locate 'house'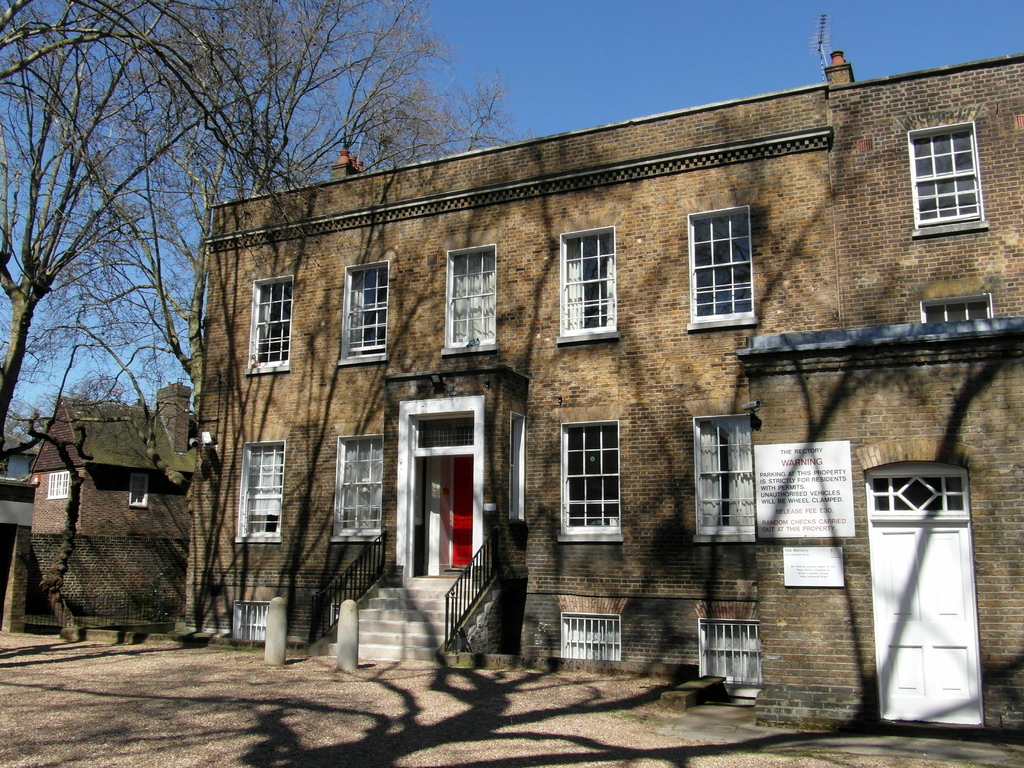
box=[186, 47, 1023, 743]
